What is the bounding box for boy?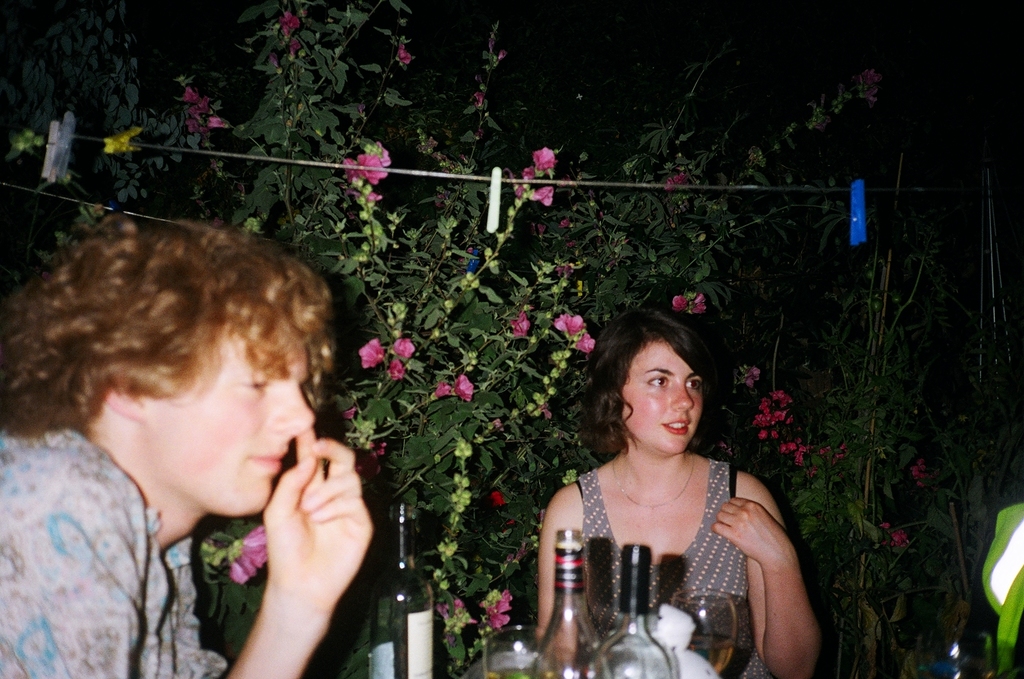
pyautogui.locateOnScreen(3, 206, 373, 678).
